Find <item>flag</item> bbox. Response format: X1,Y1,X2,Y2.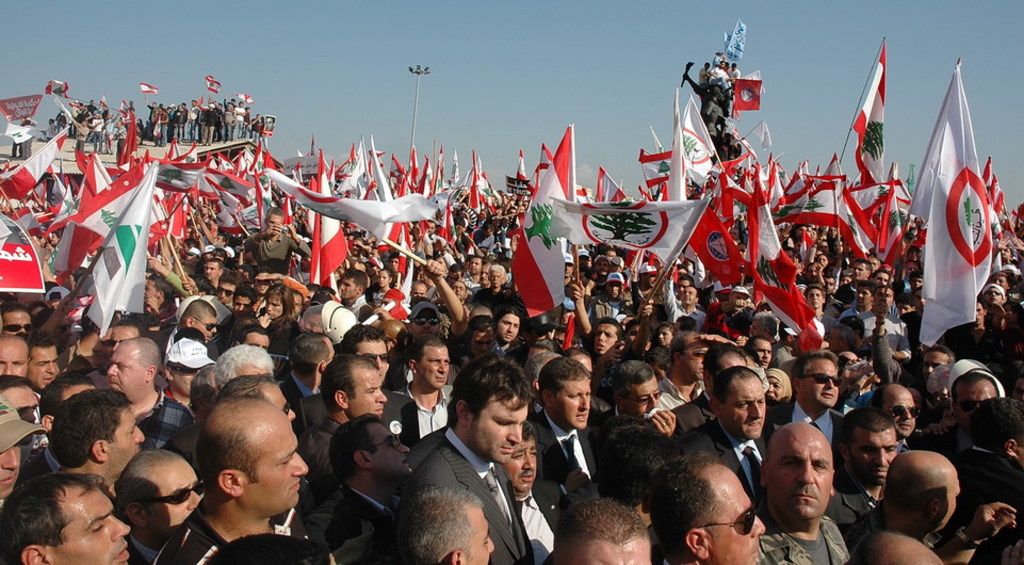
153,198,185,251.
